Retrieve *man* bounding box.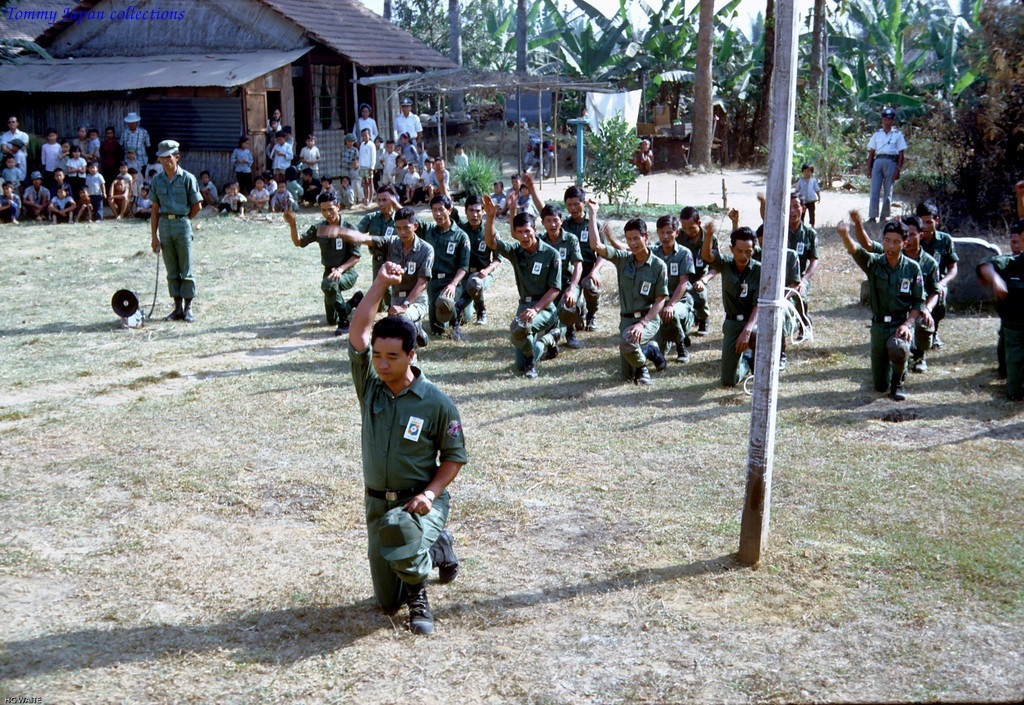
Bounding box: (left=850, top=199, right=941, bottom=391).
